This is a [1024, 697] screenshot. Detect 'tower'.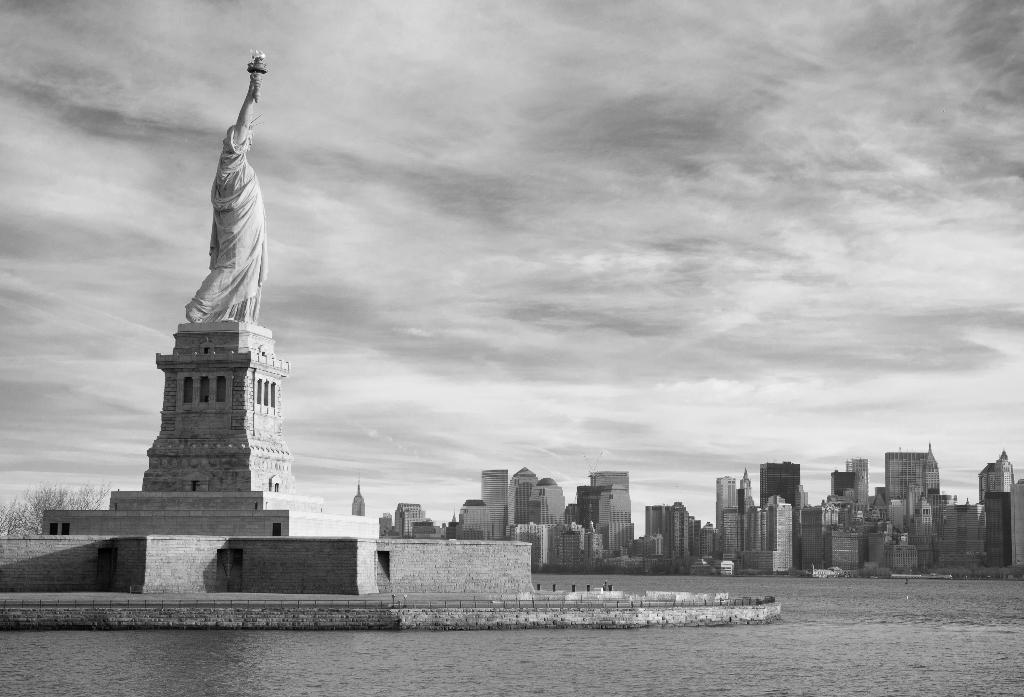
<bbox>802, 507, 833, 571</bbox>.
